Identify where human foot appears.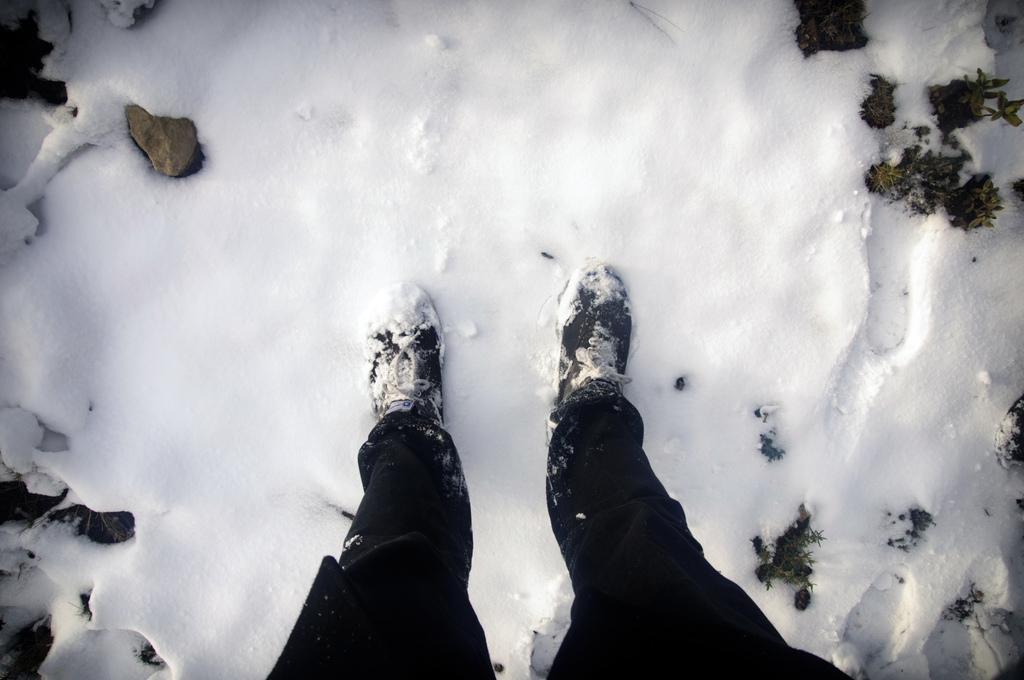
Appears at select_region(548, 257, 637, 428).
